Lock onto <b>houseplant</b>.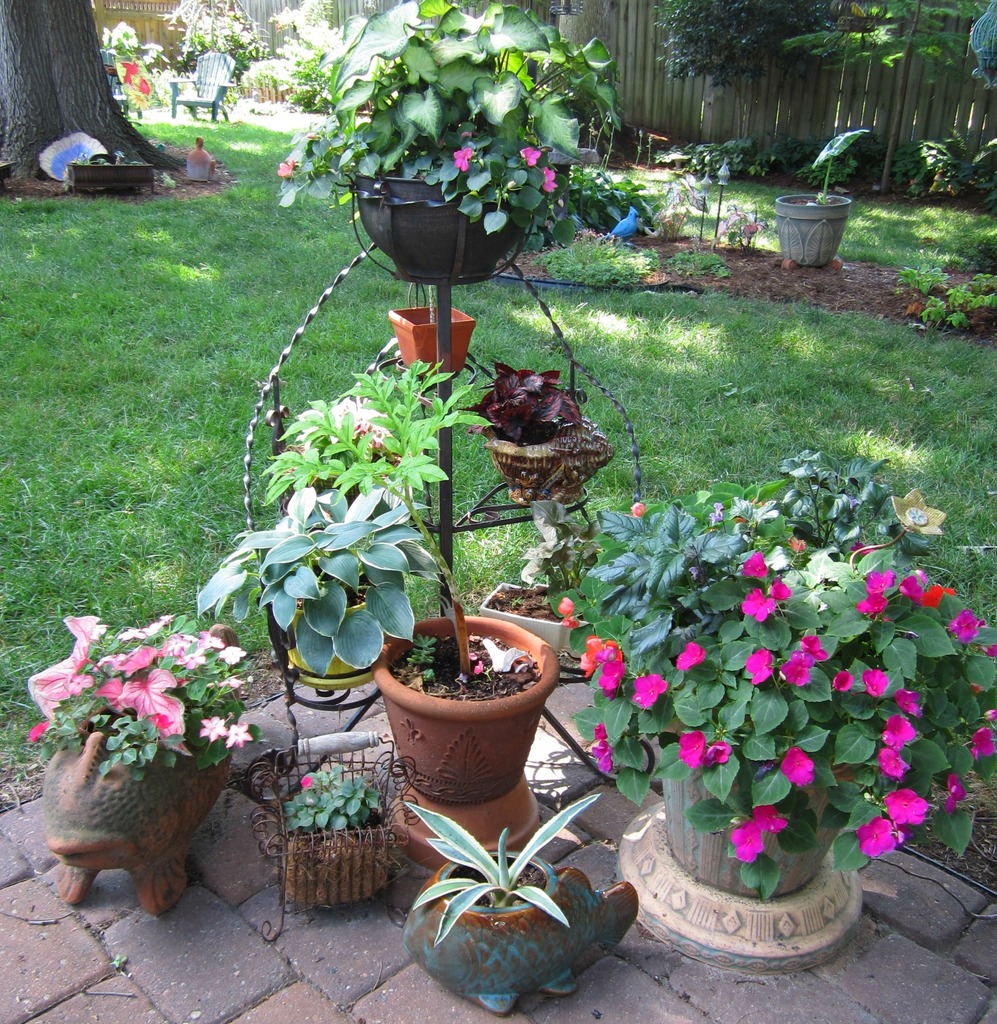
Locked: 256,352,564,863.
